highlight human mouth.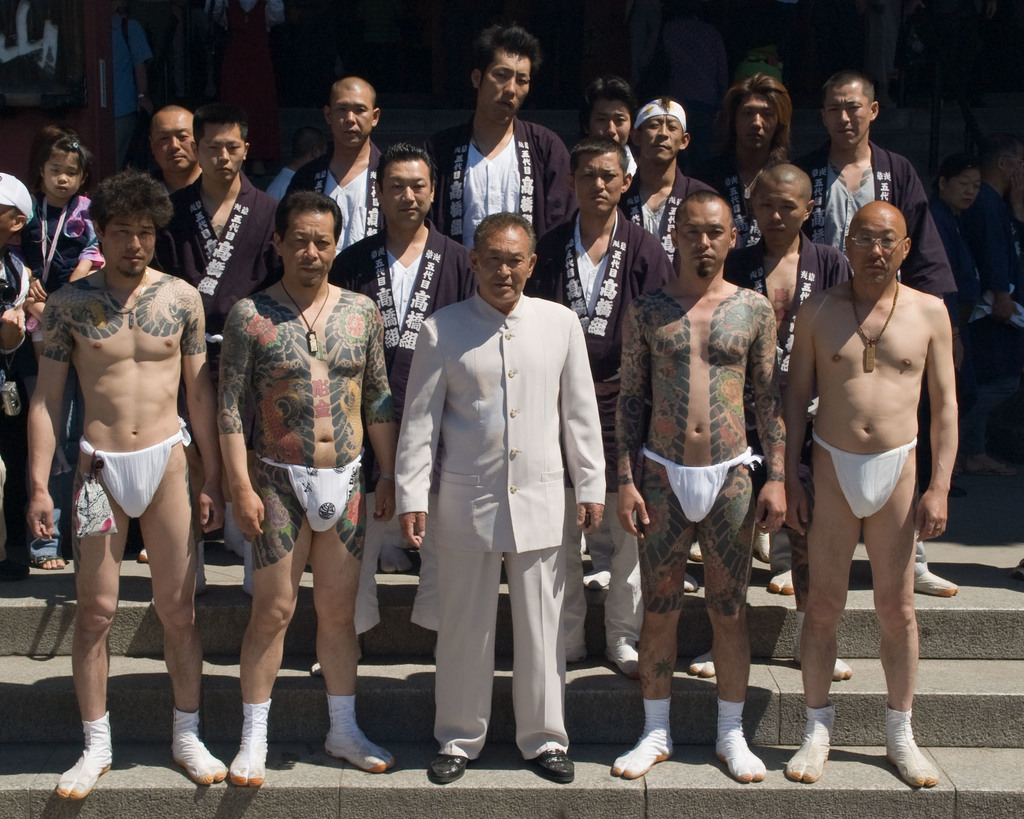
Highlighted region: l=399, t=207, r=418, b=214.
